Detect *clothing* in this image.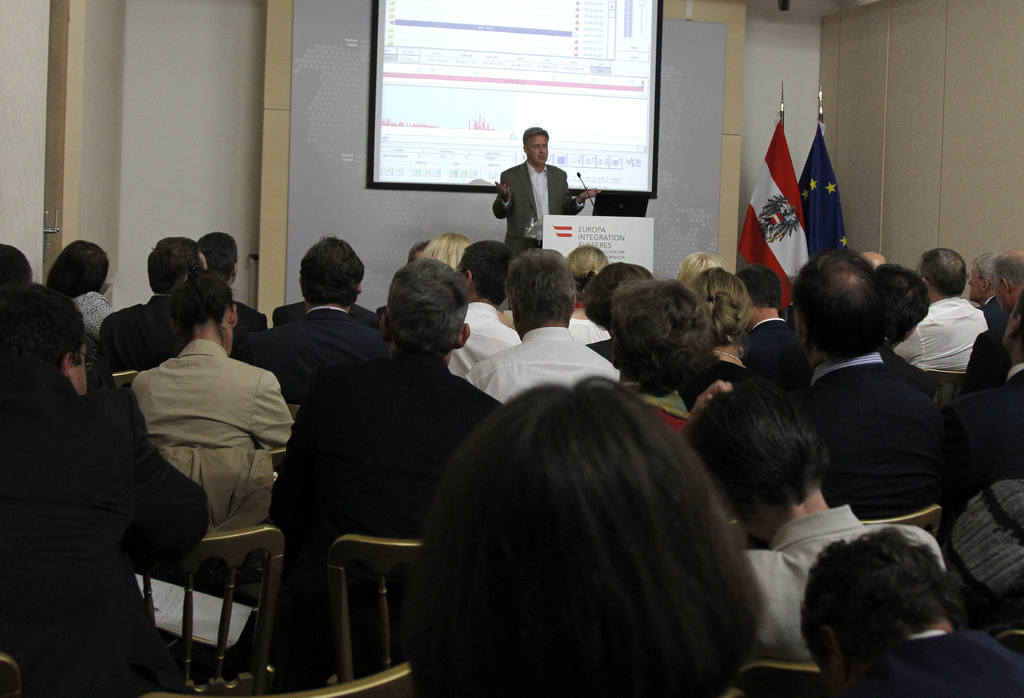
Detection: x1=491, y1=158, x2=584, y2=261.
